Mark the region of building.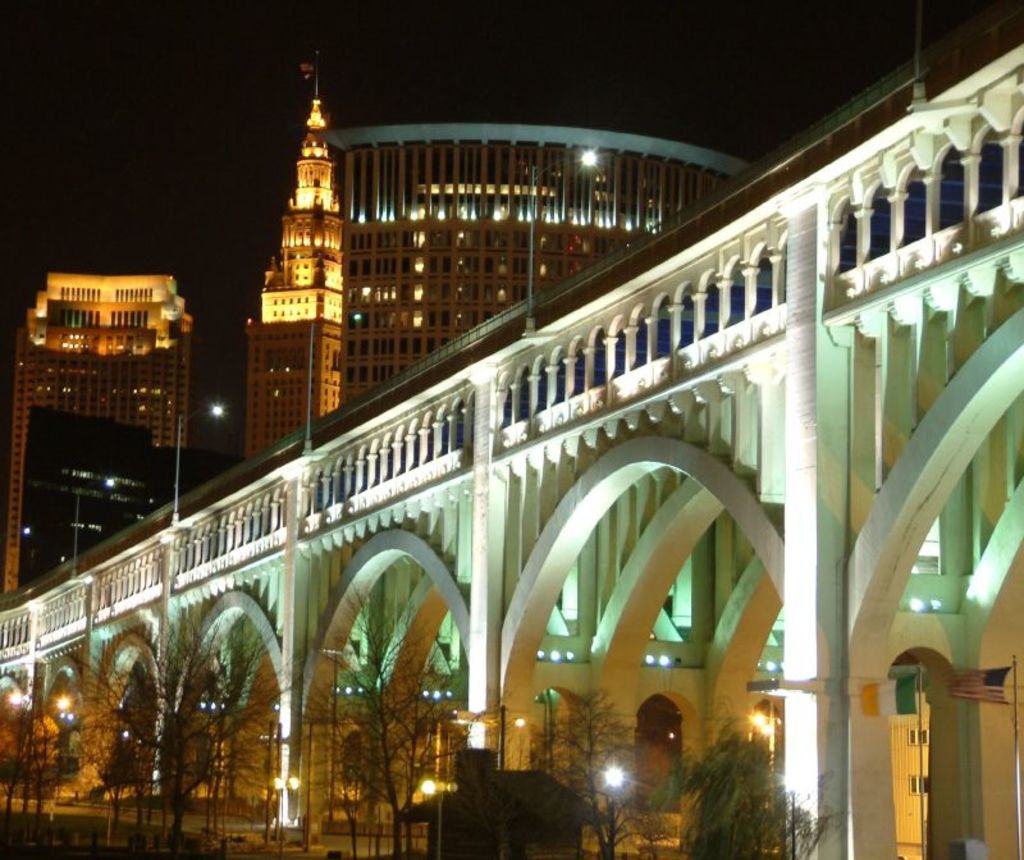
Region: rect(306, 119, 750, 401).
